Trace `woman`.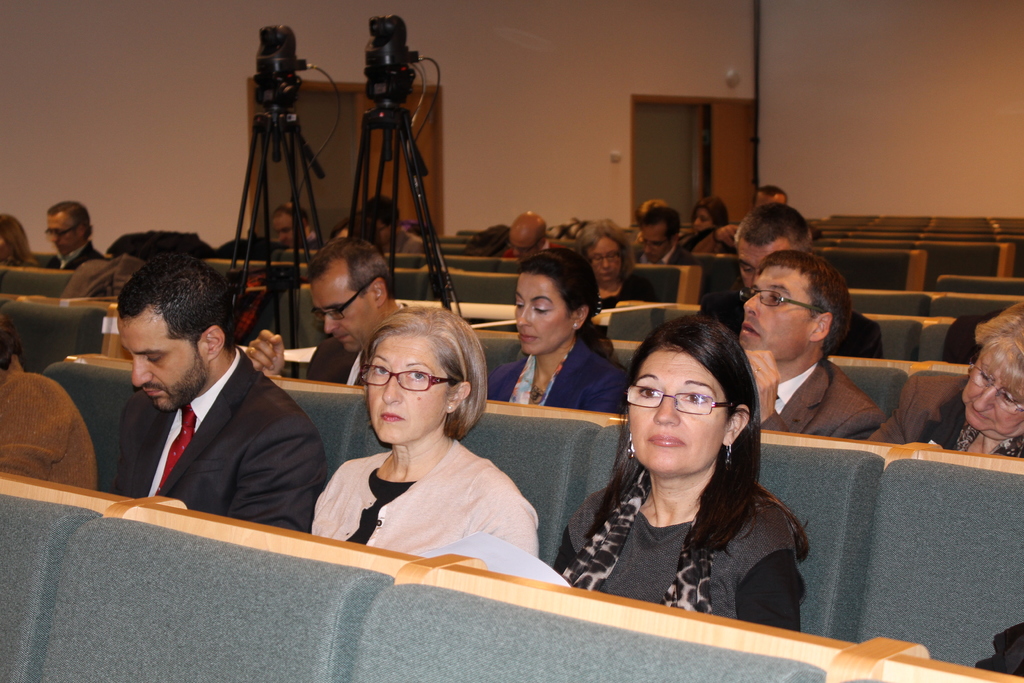
Traced to rect(582, 223, 658, 320).
